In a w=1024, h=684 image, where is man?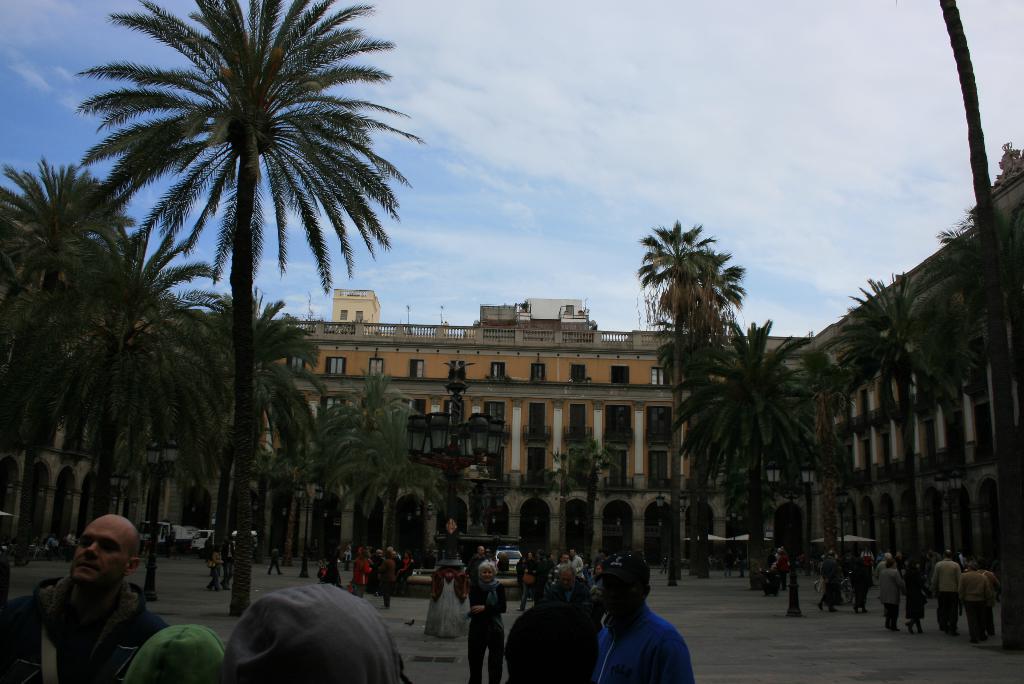
left=929, top=549, right=960, bottom=637.
